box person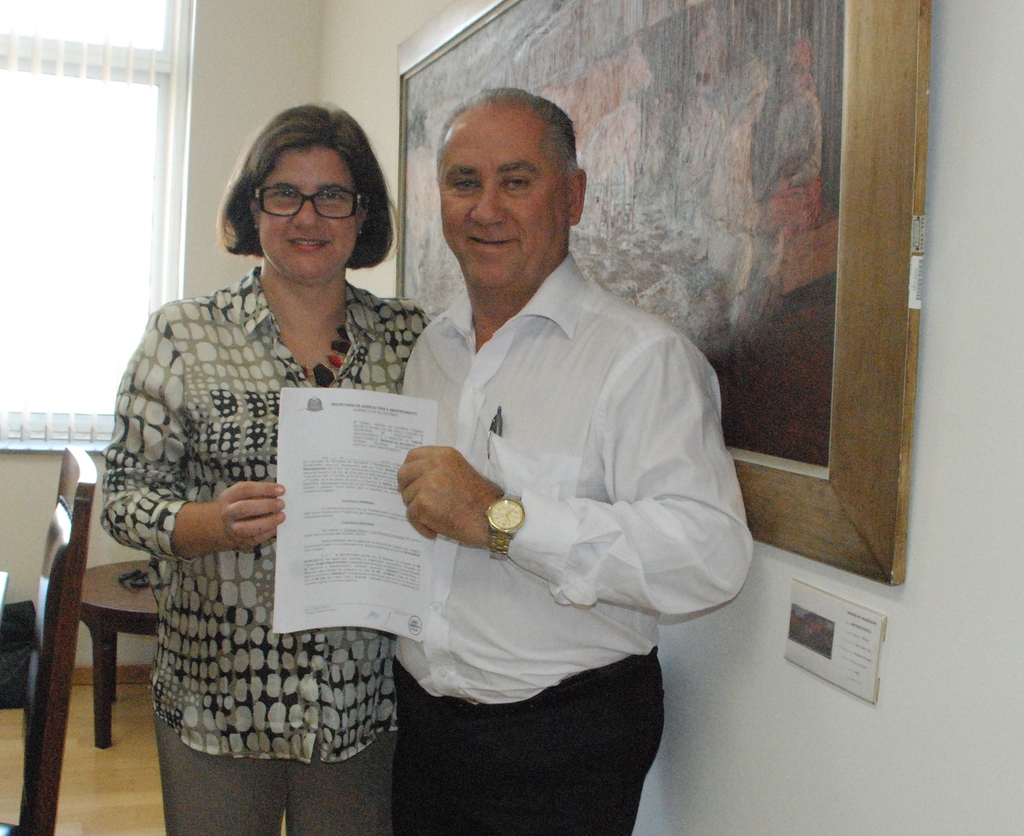
select_region(102, 104, 434, 835)
